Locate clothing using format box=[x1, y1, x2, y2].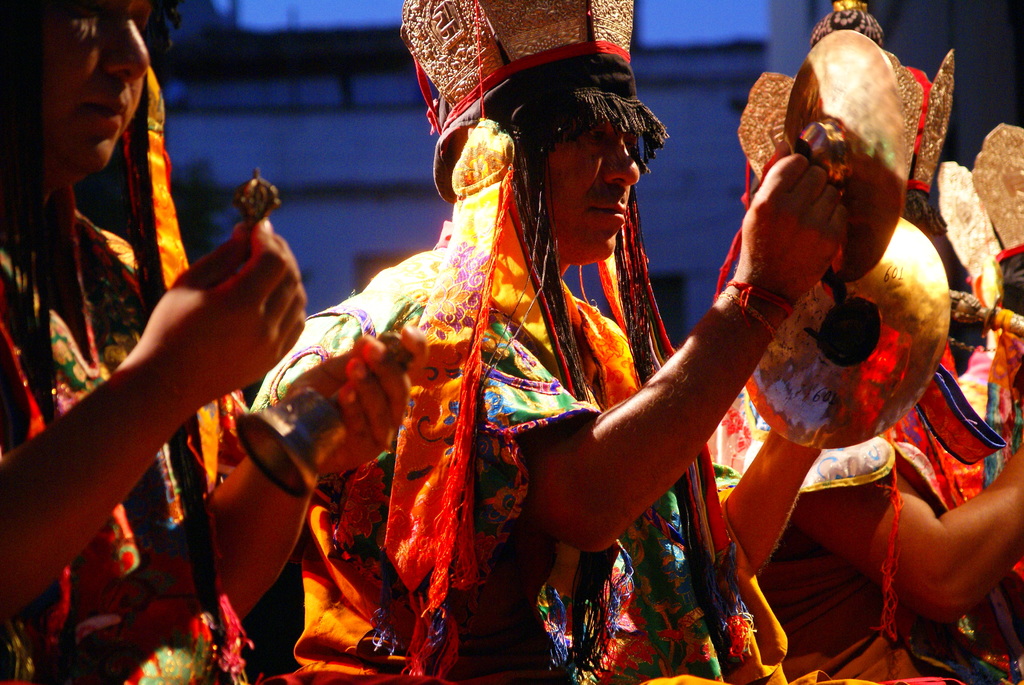
box=[940, 247, 1023, 560].
